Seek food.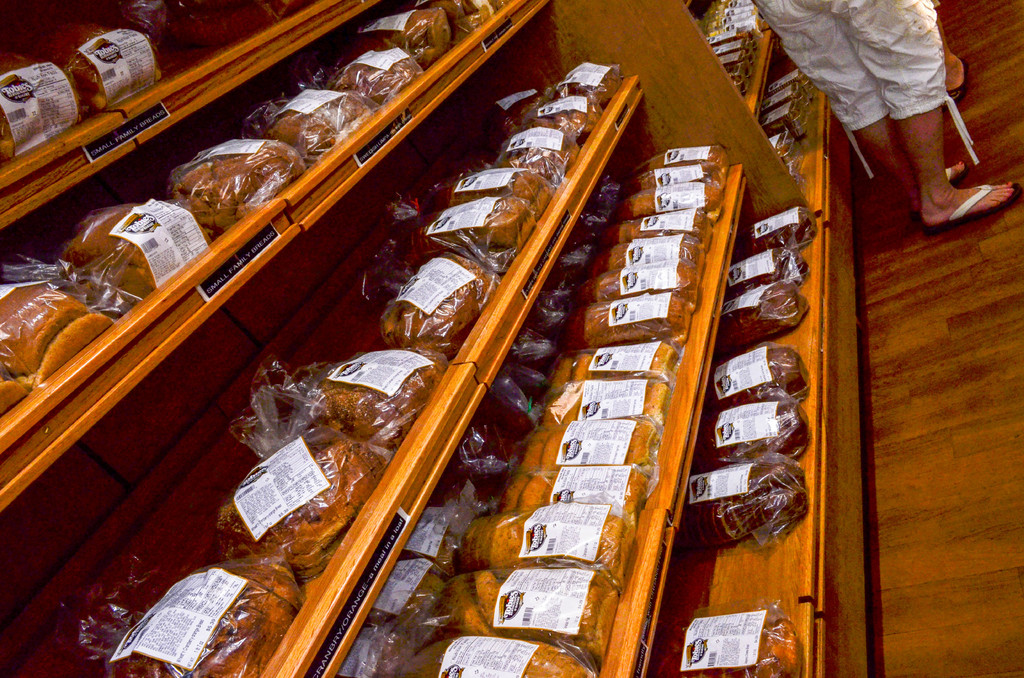
(x1=674, y1=454, x2=805, y2=543).
